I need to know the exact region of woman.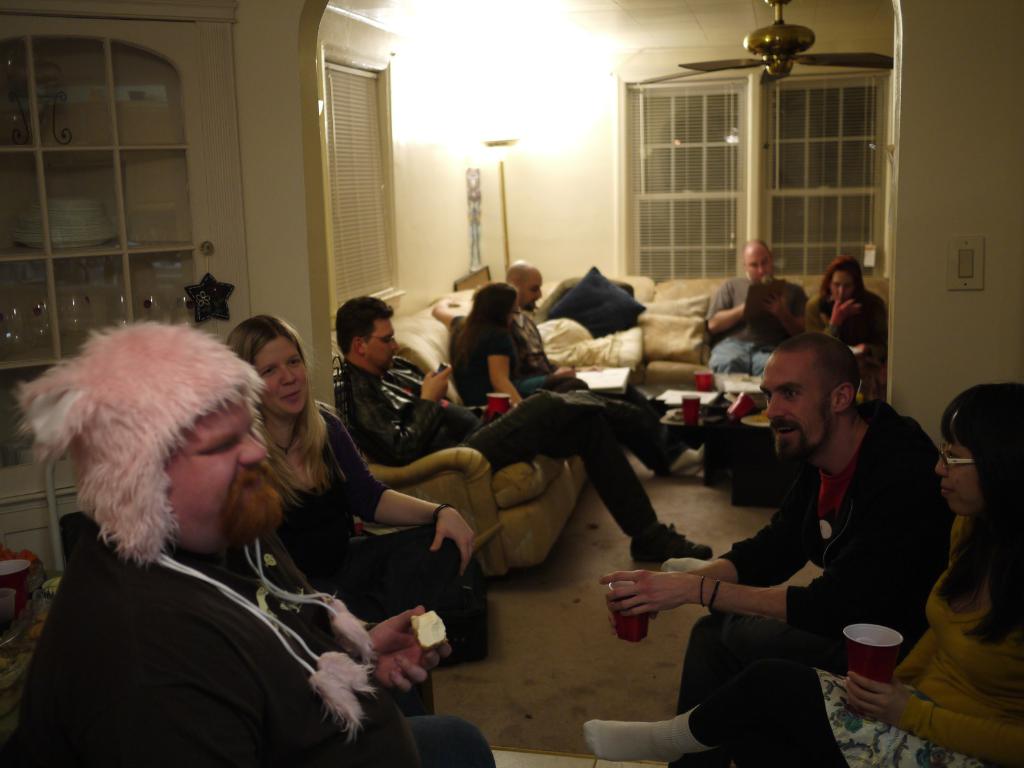
Region: 586,393,1023,767.
